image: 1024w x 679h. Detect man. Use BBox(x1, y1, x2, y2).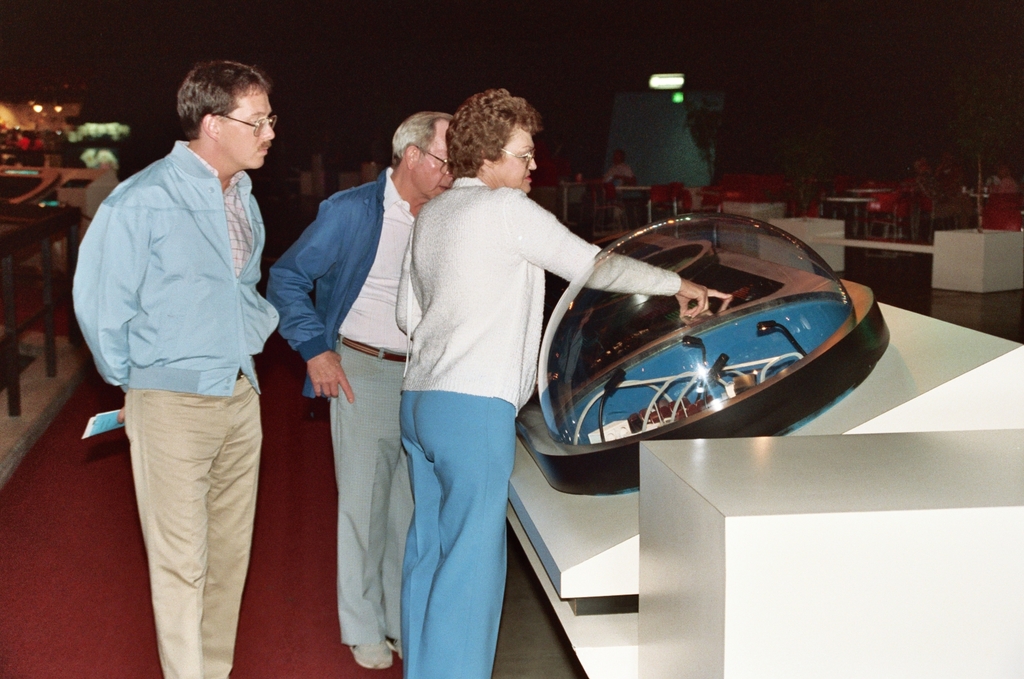
BBox(265, 109, 456, 673).
